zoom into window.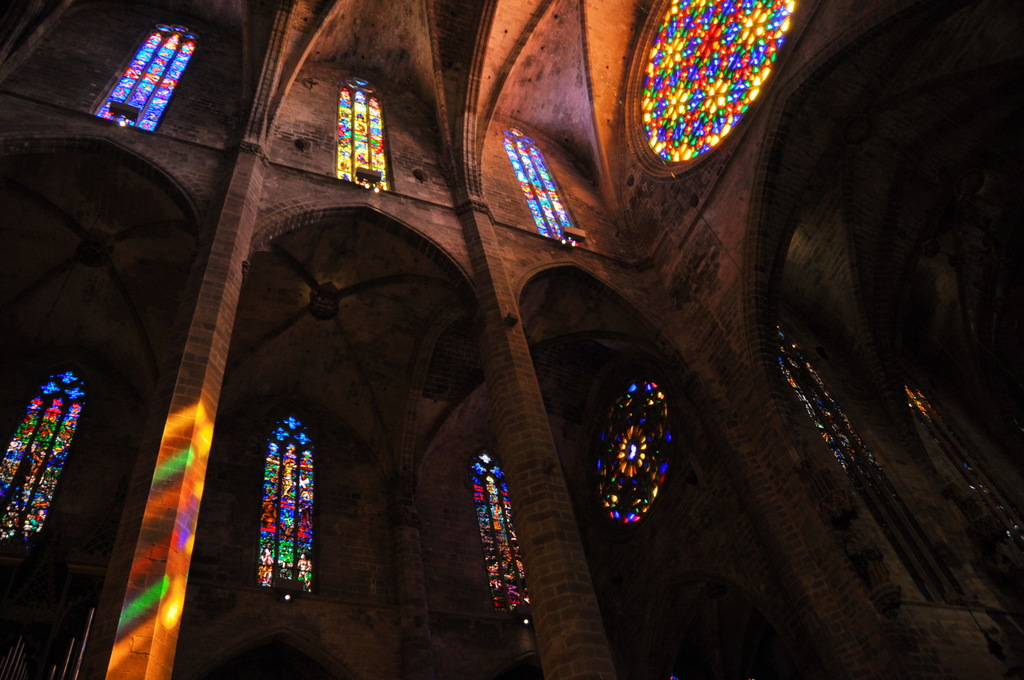
Zoom target: (499,129,591,250).
